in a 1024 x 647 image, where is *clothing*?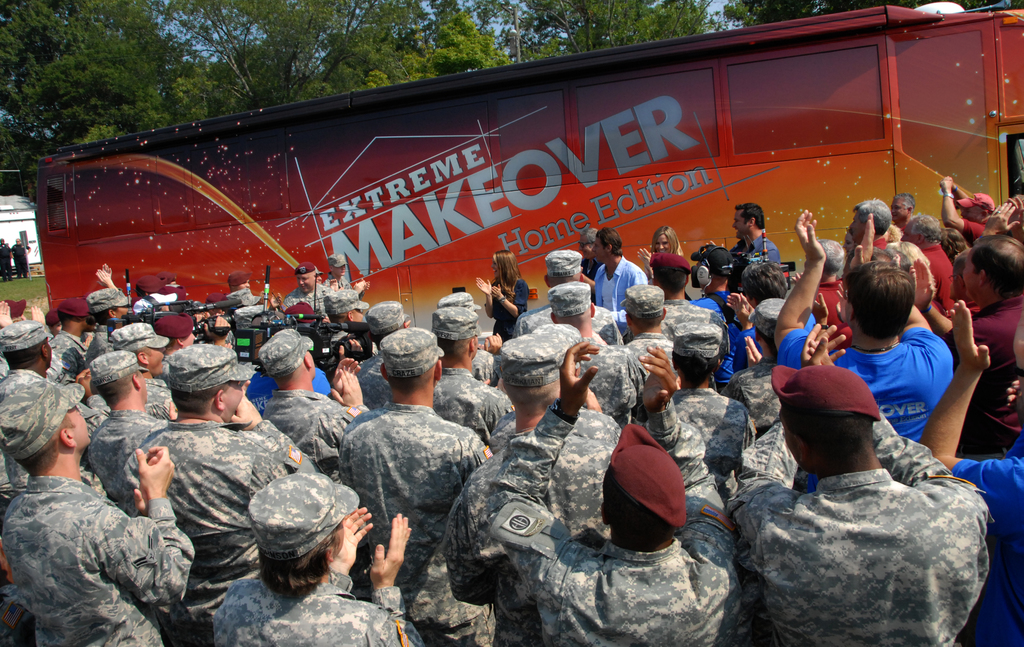
locate(12, 470, 186, 646).
